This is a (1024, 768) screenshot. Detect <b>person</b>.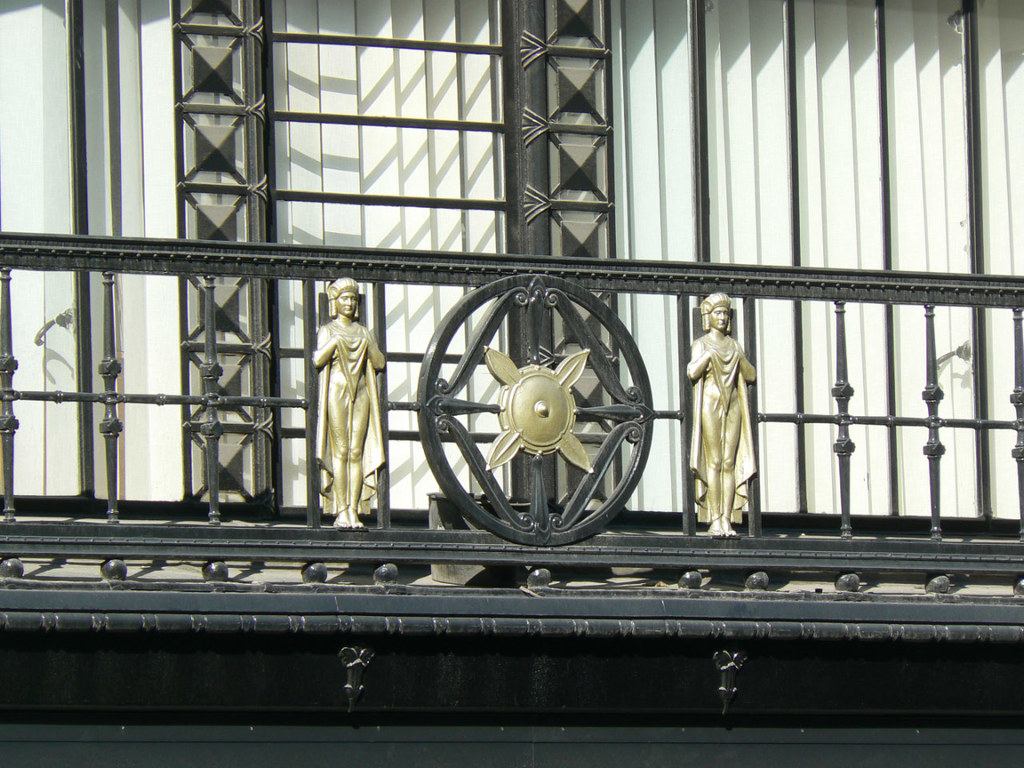
x1=290, y1=273, x2=377, y2=530.
